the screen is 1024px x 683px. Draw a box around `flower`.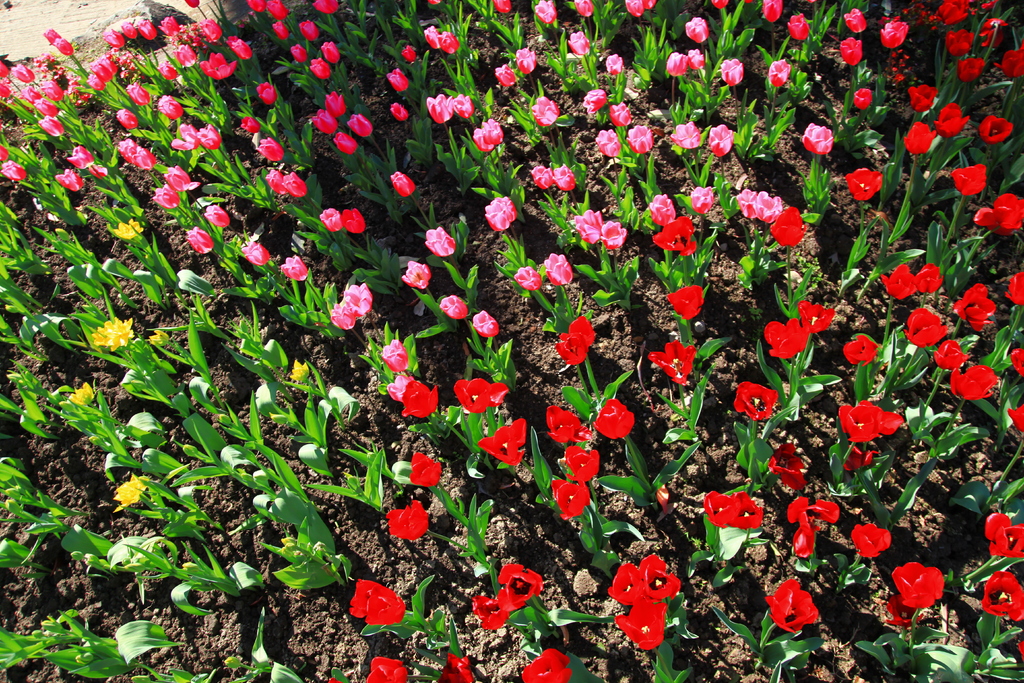
rect(340, 208, 362, 238).
